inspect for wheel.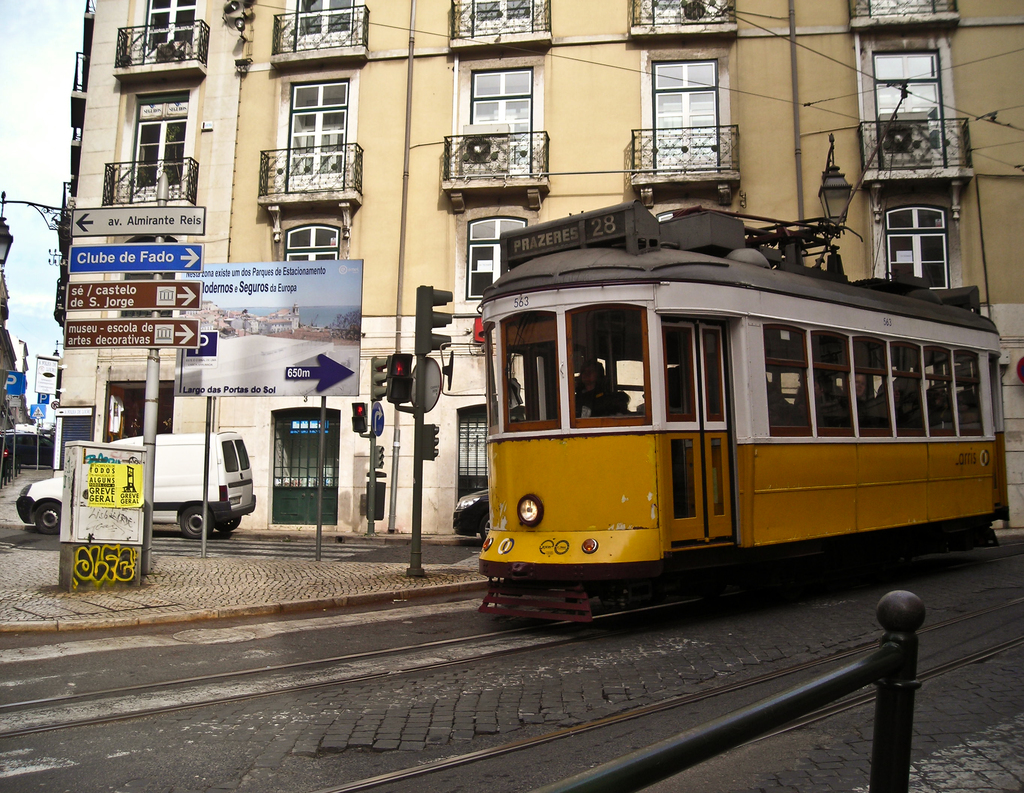
Inspection: 216:513:241:538.
